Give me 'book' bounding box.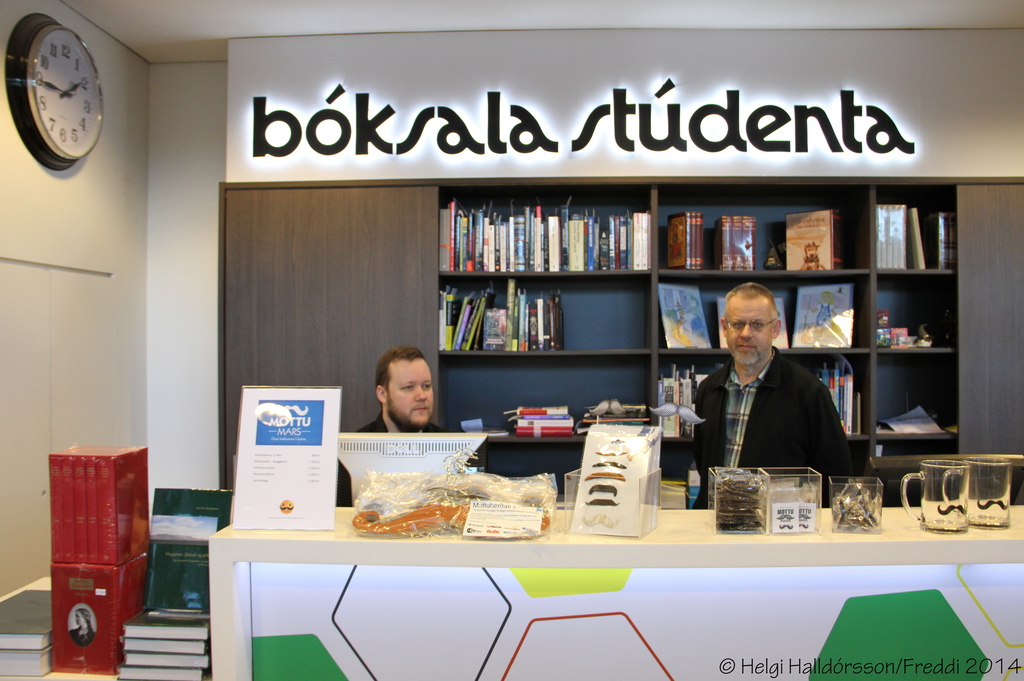
l=908, t=206, r=926, b=268.
